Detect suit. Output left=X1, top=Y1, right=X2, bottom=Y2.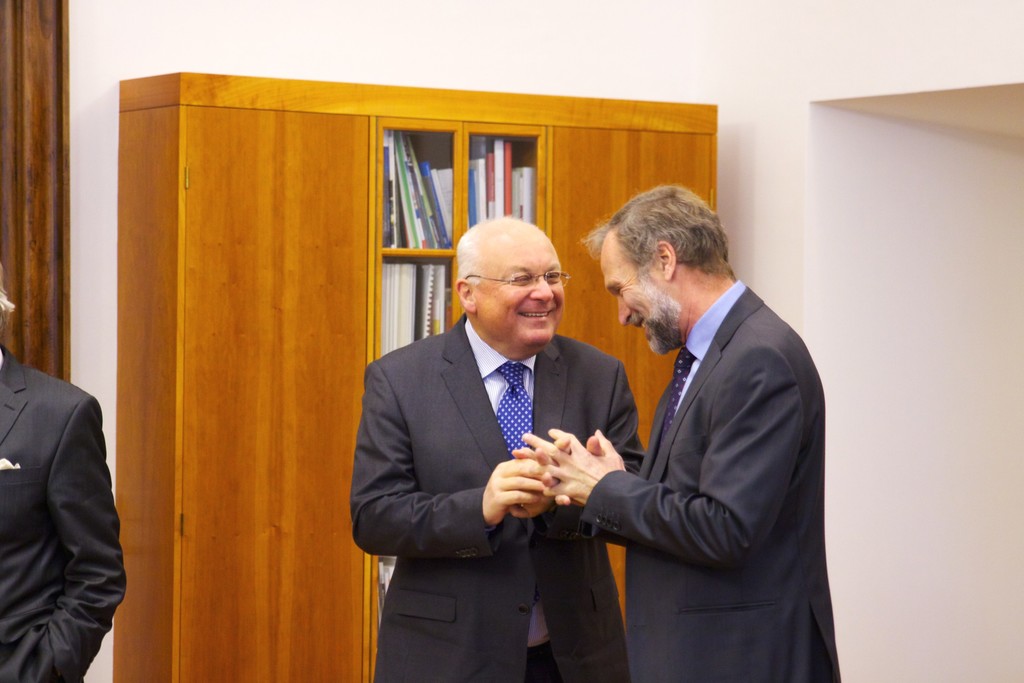
left=574, top=159, right=847, bottom=682.
